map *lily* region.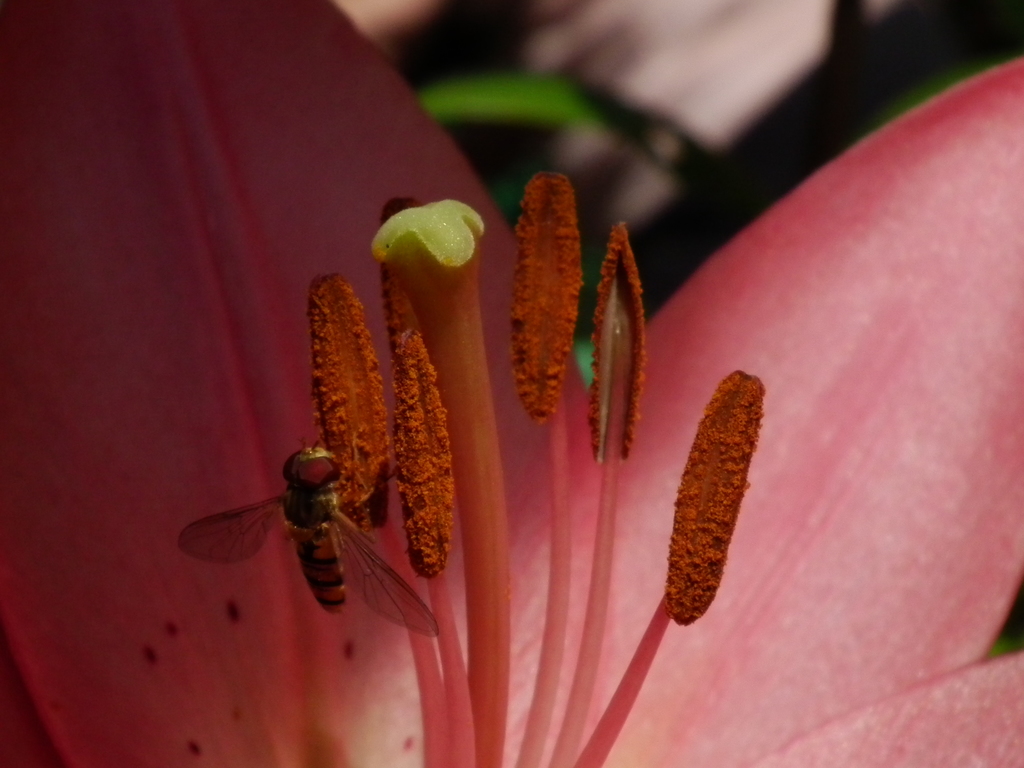
Mapped to [x1=0, y1=0, x2=1023, y2=767].
